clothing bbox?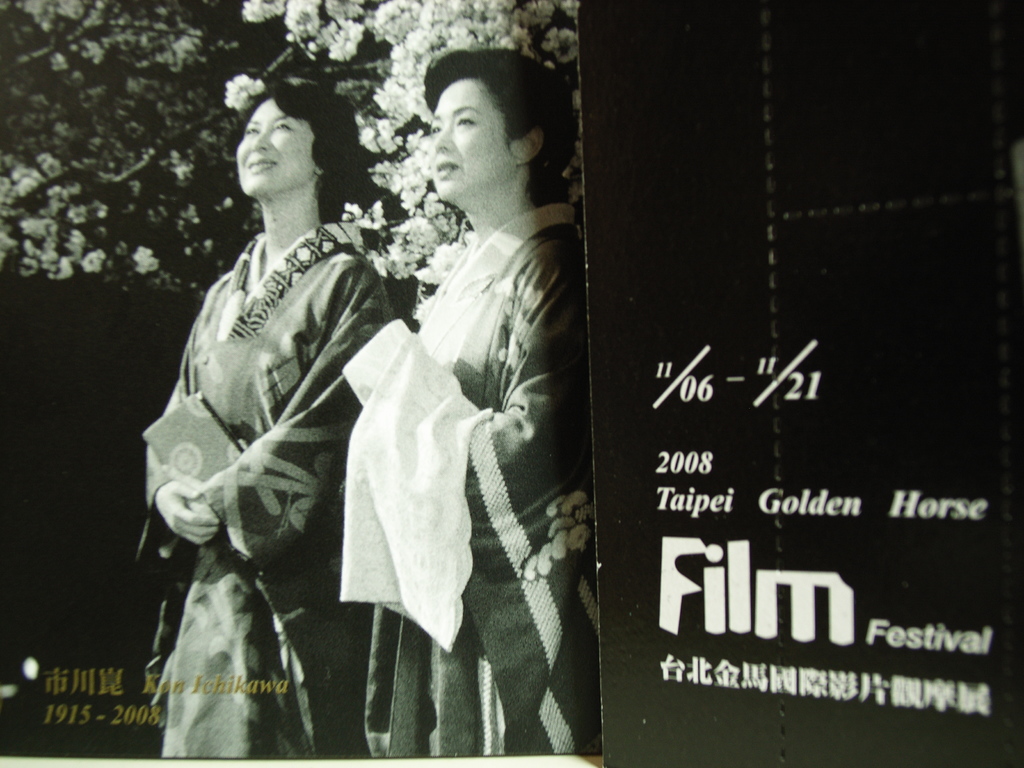
region(356, 212, 602, 758)
